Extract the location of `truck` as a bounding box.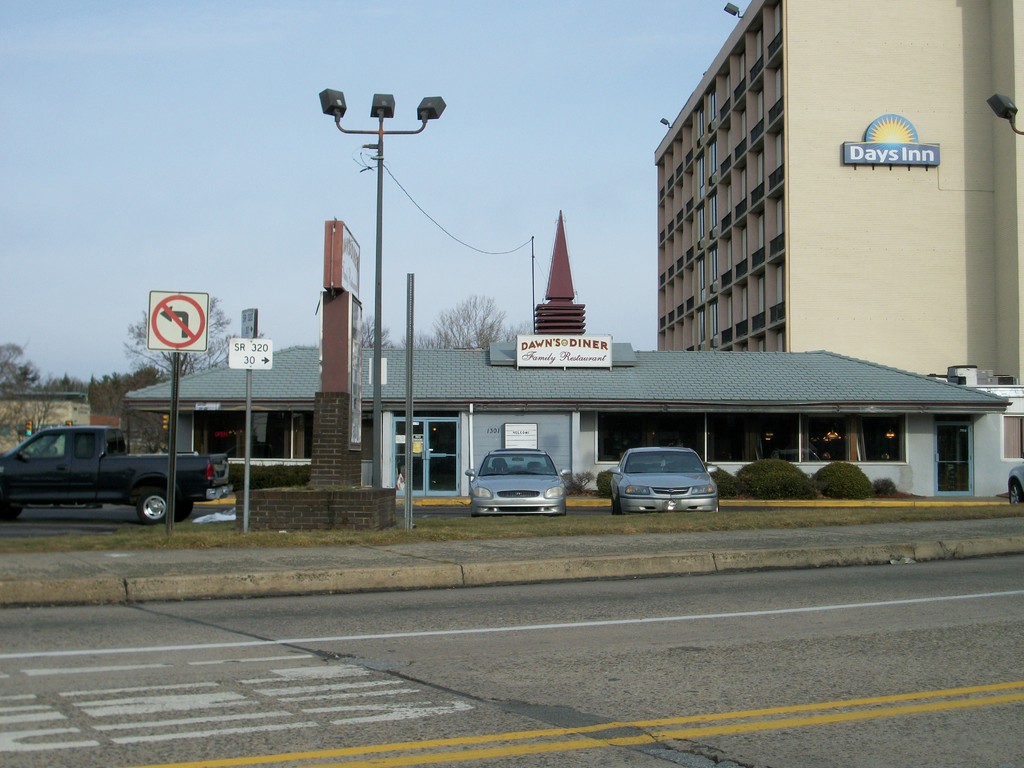
x1=7, y1=423, x2=225, y2=534.
